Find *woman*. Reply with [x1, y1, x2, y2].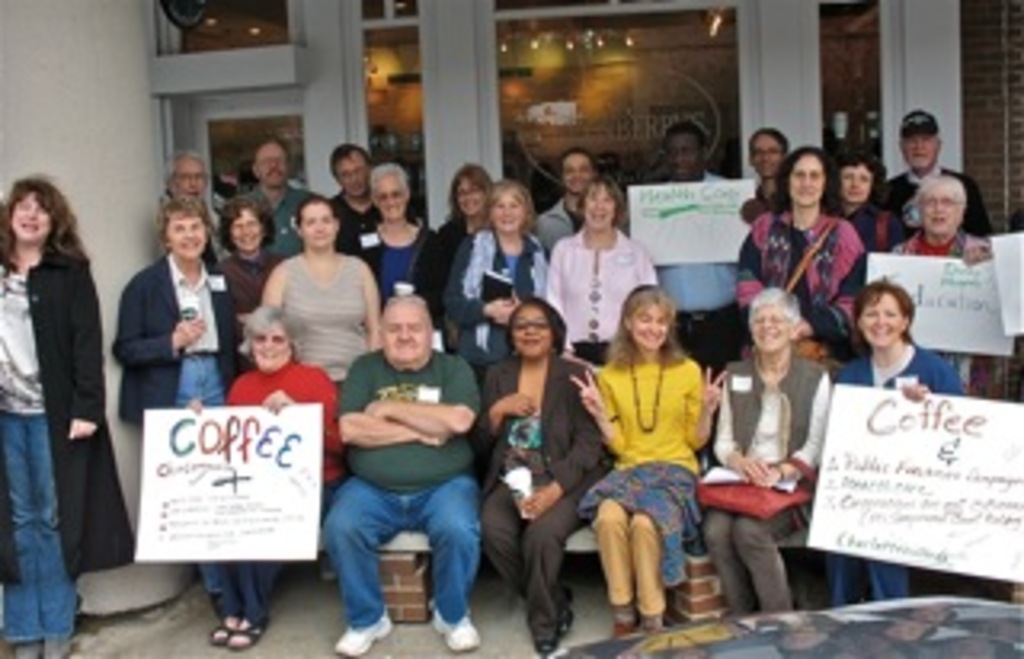
[573, 282, 723, 637].
